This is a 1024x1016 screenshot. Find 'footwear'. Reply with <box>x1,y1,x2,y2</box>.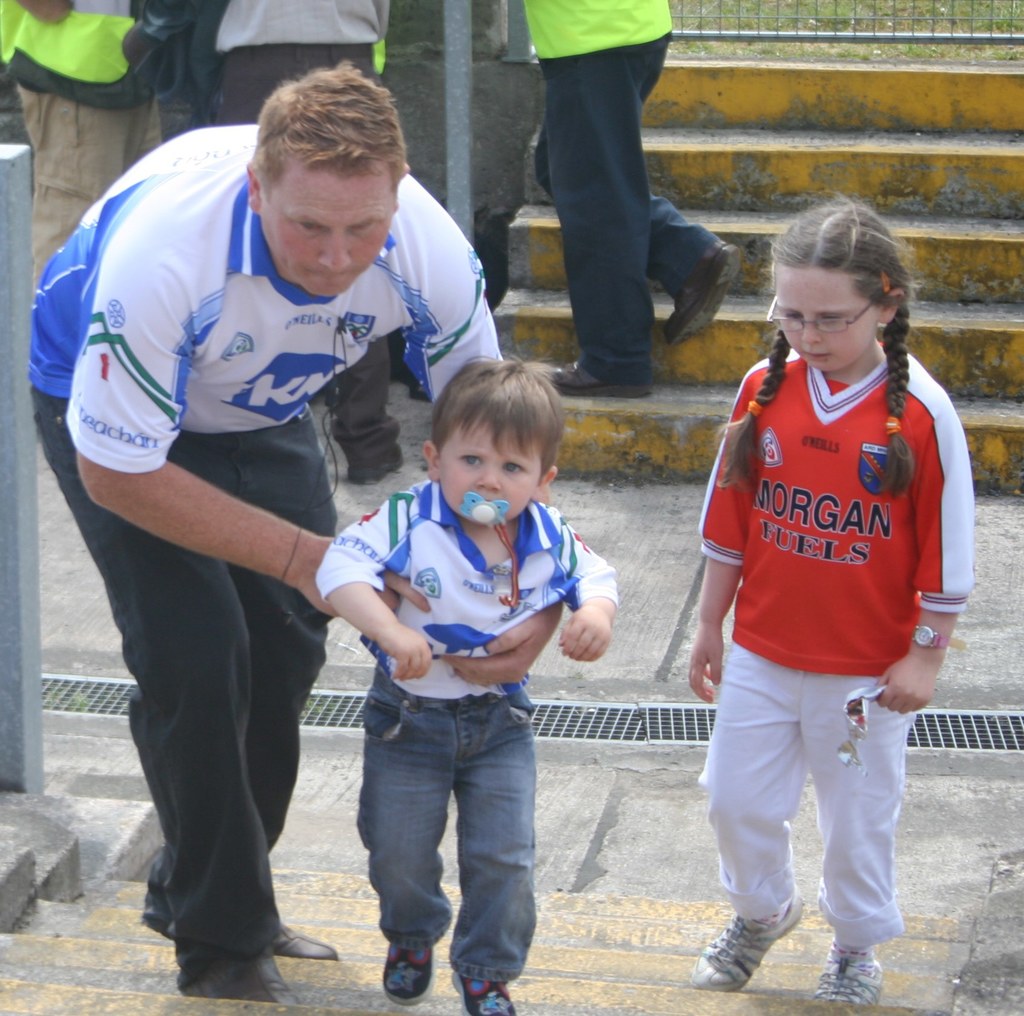
<box>276,924,337,962</box>.
